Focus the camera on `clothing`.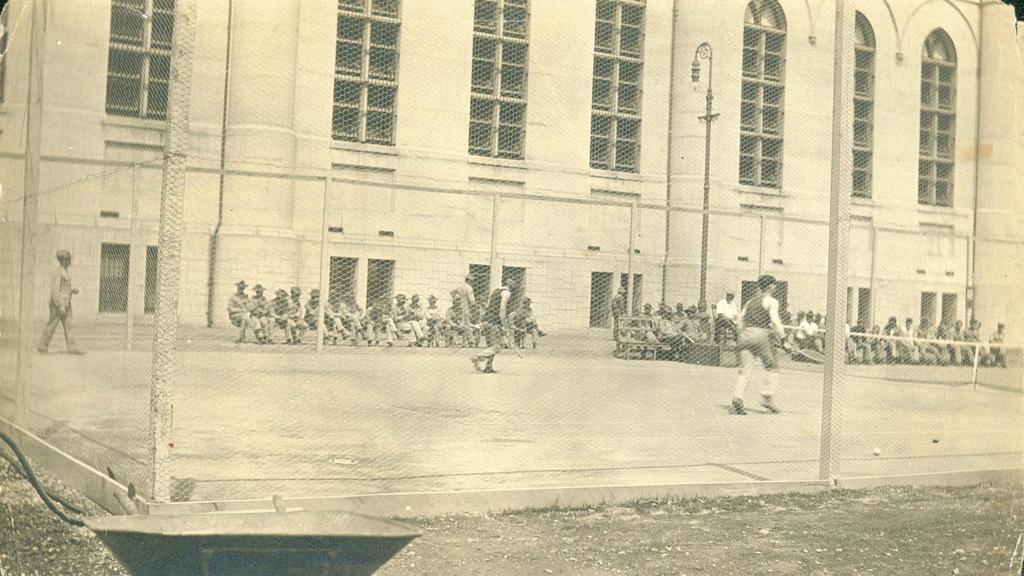
Focus region: [972, 328, 983, 356].
